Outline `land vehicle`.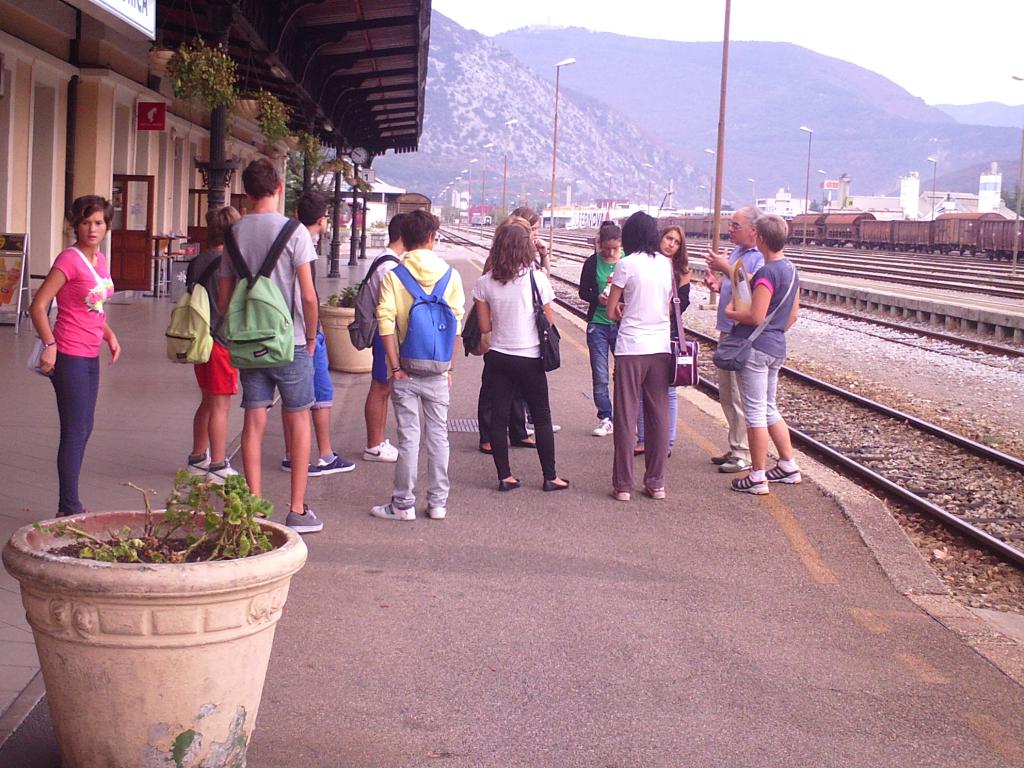
Outline: <box>468,216,492,228</box>.
